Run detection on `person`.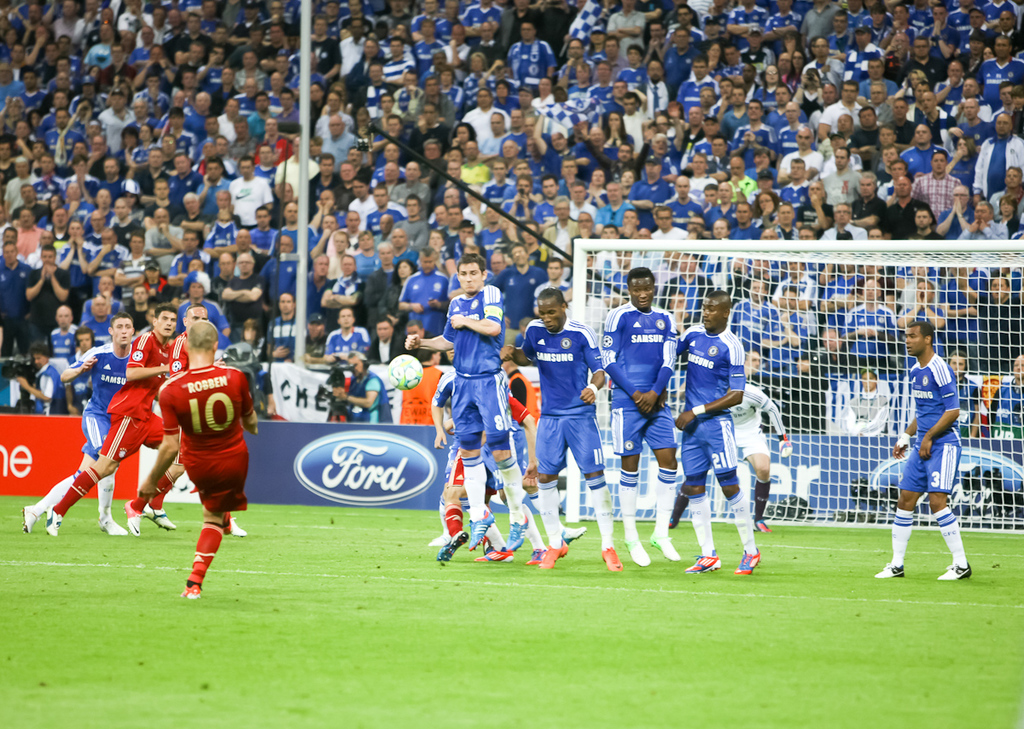
Result: (219,257,262,325).
